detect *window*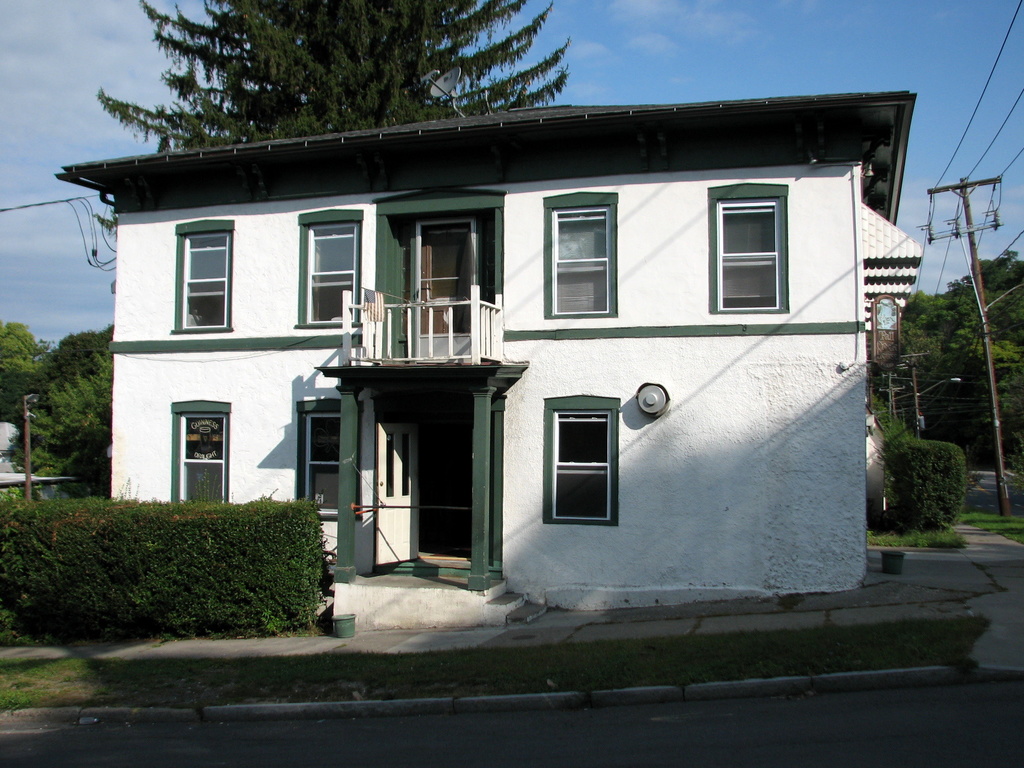
707 192 787 316
